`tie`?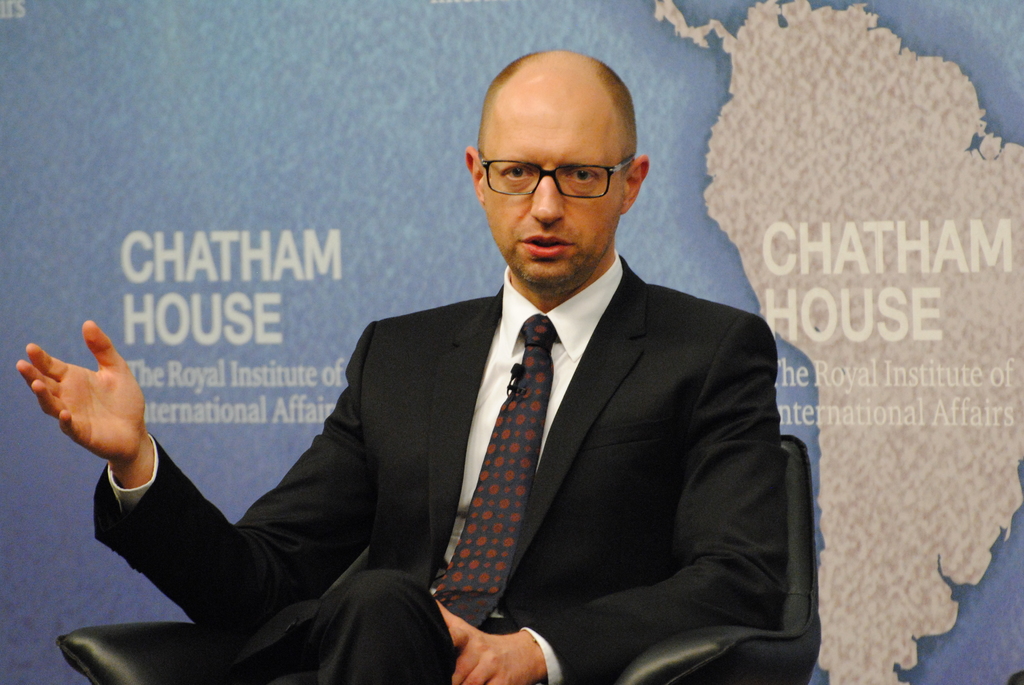
bbox=(433, 312, 557, 650)
